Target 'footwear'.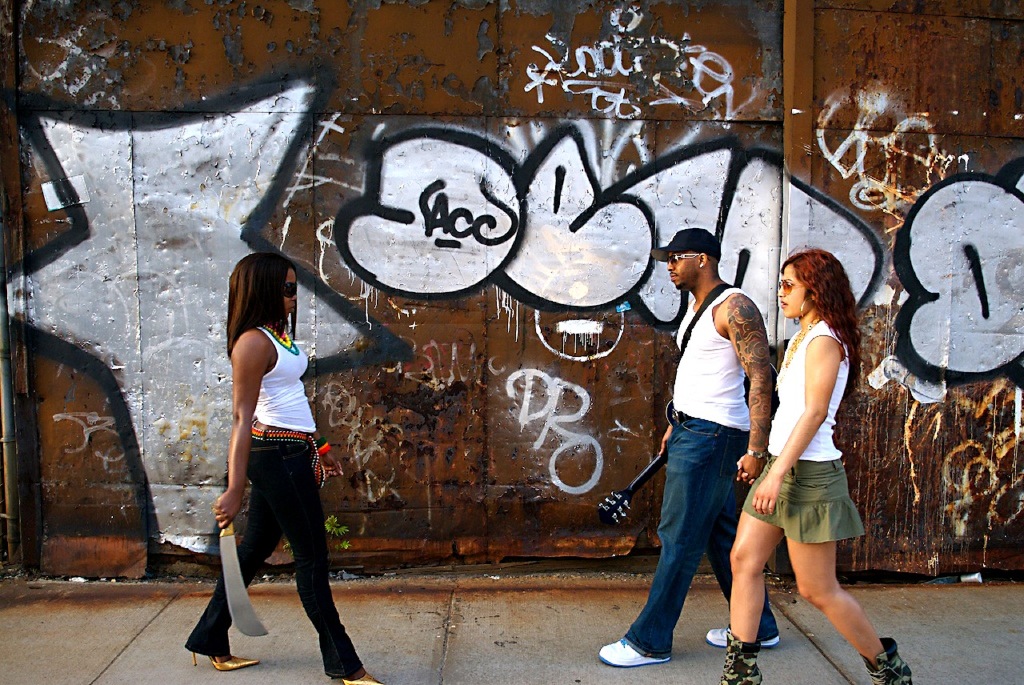
Target region: <box>190,655,258,671</box>.
